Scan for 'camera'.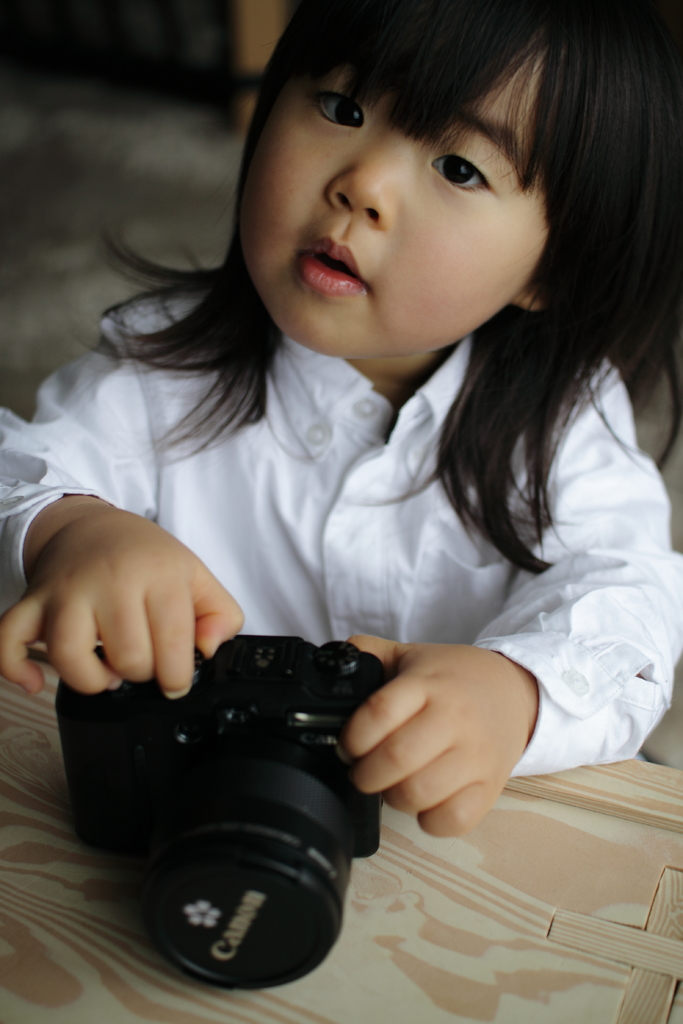
Scan result: detection(58, 618, 418, 981).
